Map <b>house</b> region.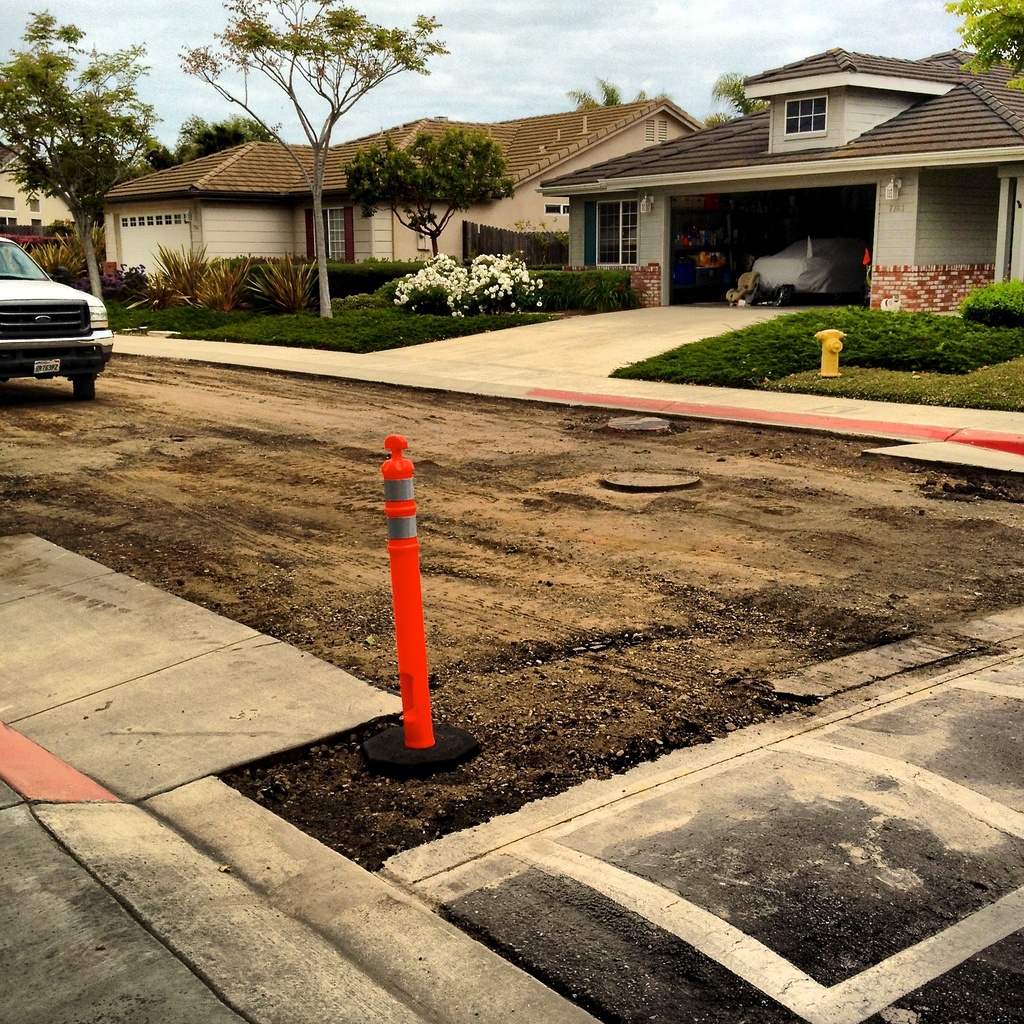
Mapped to bbox=[90, 99, 711, 304].
